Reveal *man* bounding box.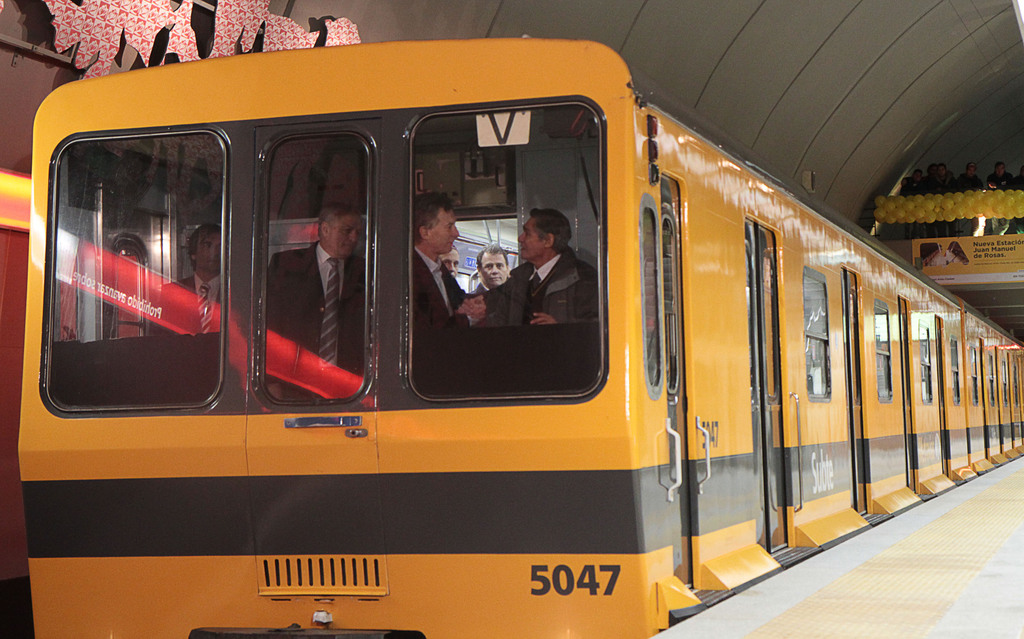
Revealed: x1=266 y1=197 x2=368 y2=401.
